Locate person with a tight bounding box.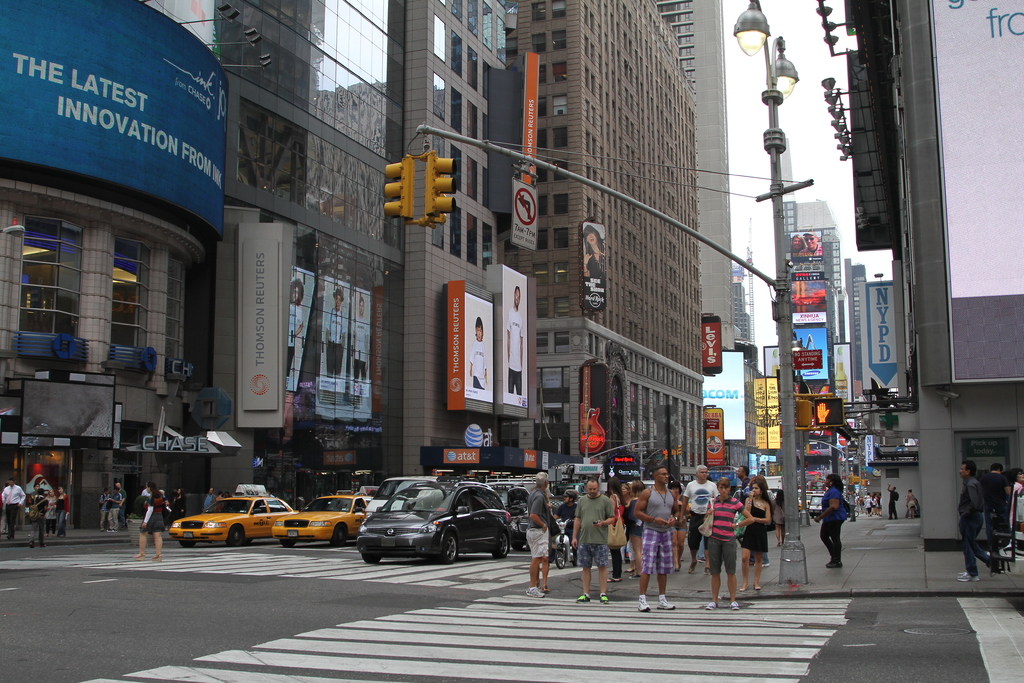
[left=102, top=488, right=113, bottom=538].
